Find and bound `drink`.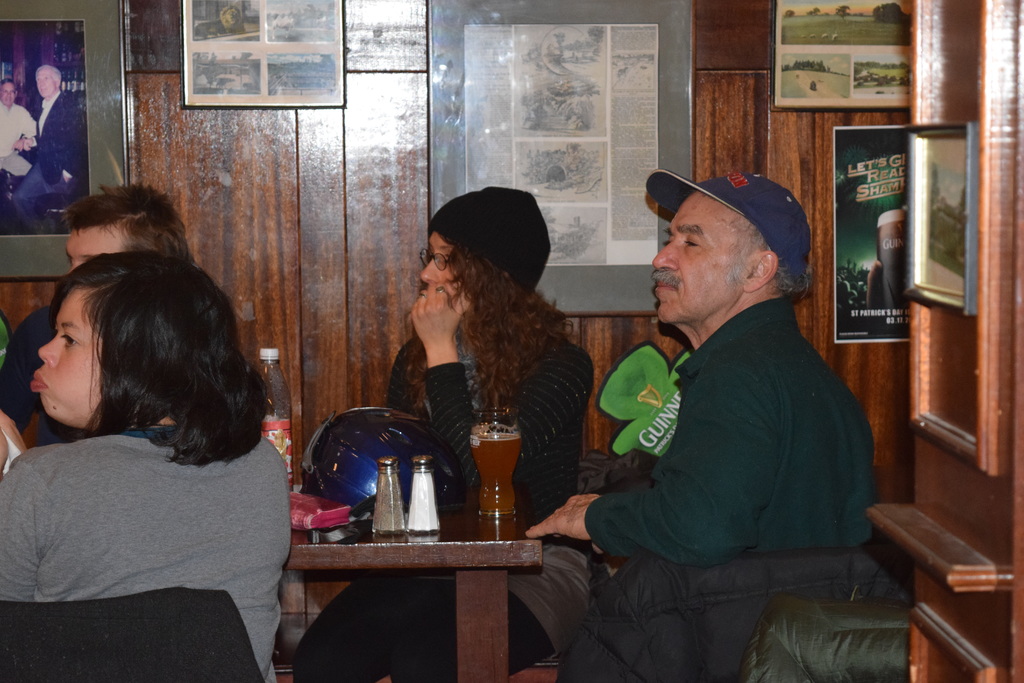
Bound: locate(470, 430, 519, 520).
